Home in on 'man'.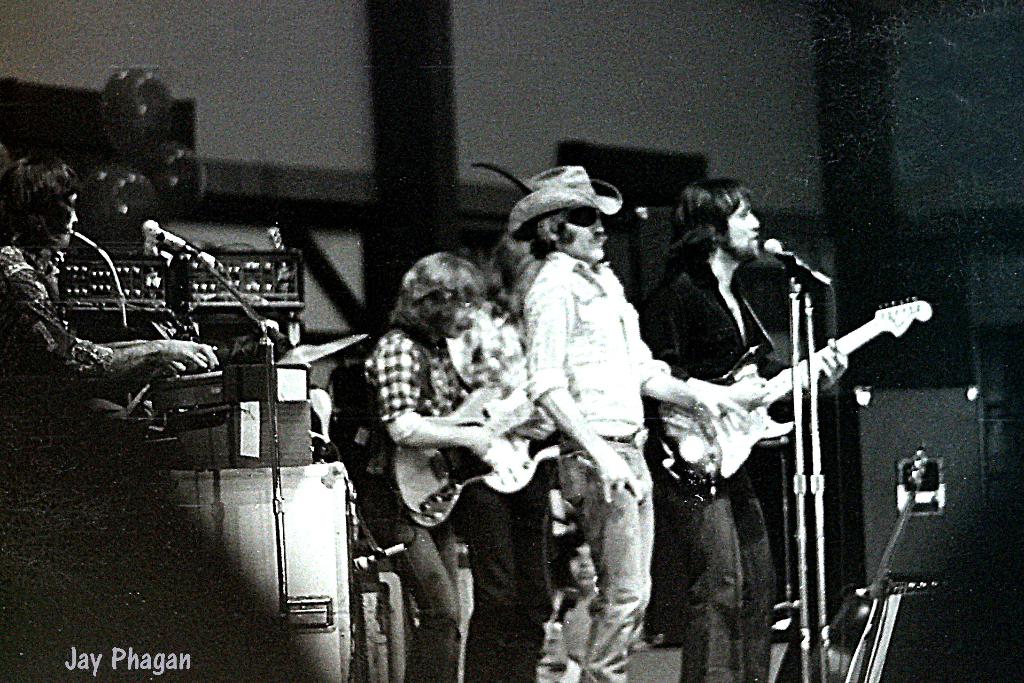
Homed in at [x1=495, y1=181, x2=711, y2=645].
